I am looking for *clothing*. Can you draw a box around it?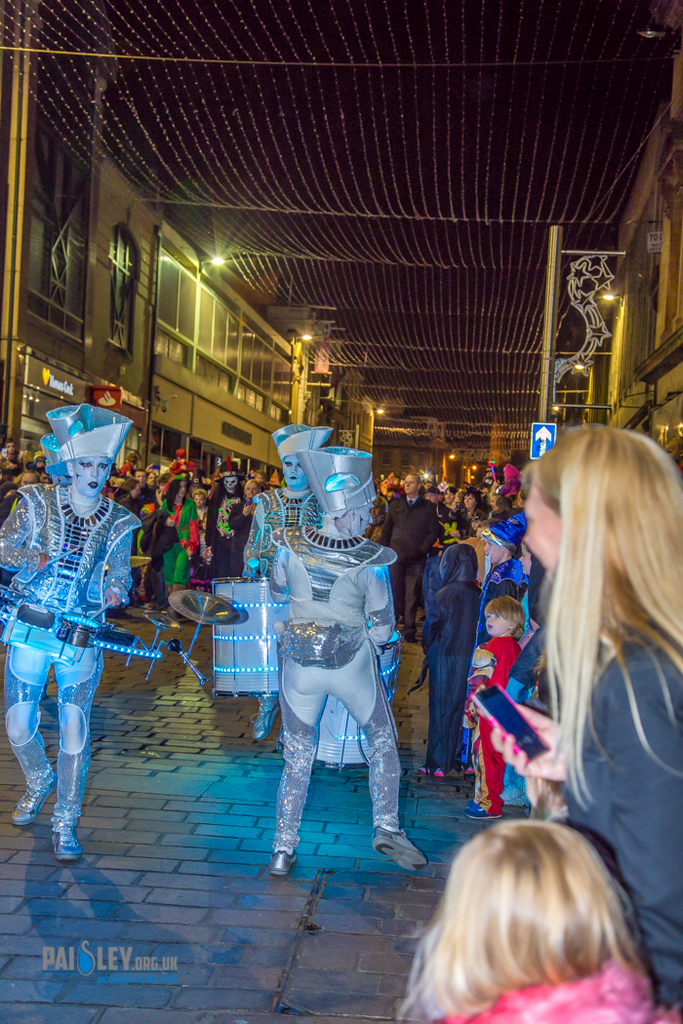
Sure, the bounding box is (x1=435, y1=959, x2=682, y2=1023).
